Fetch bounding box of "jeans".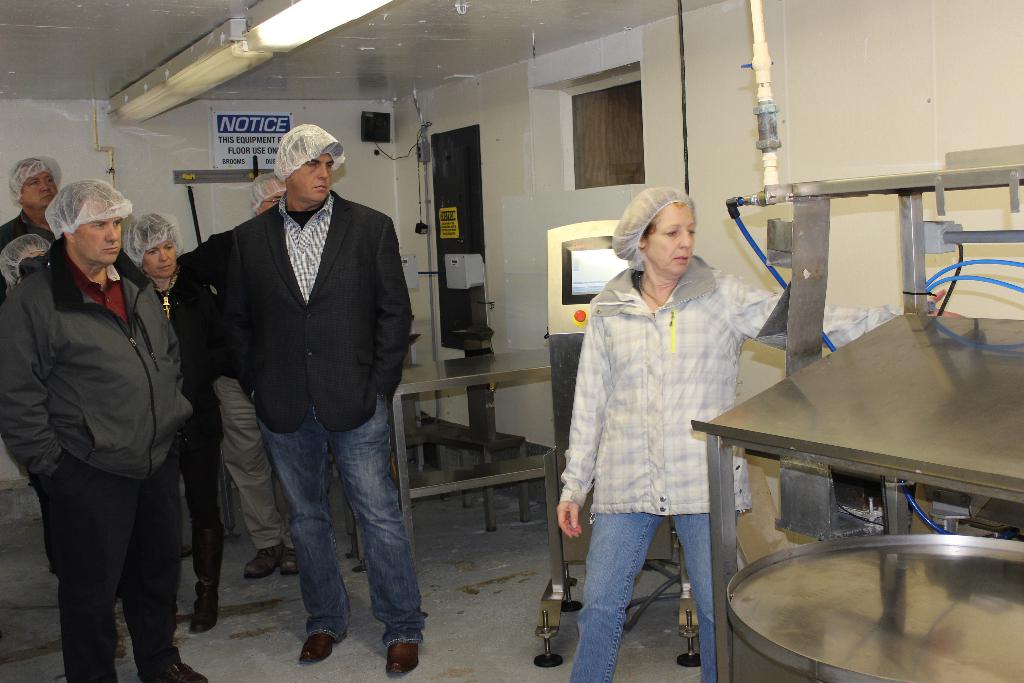
Bbox: l=260, t=406, r=433, b=647.
